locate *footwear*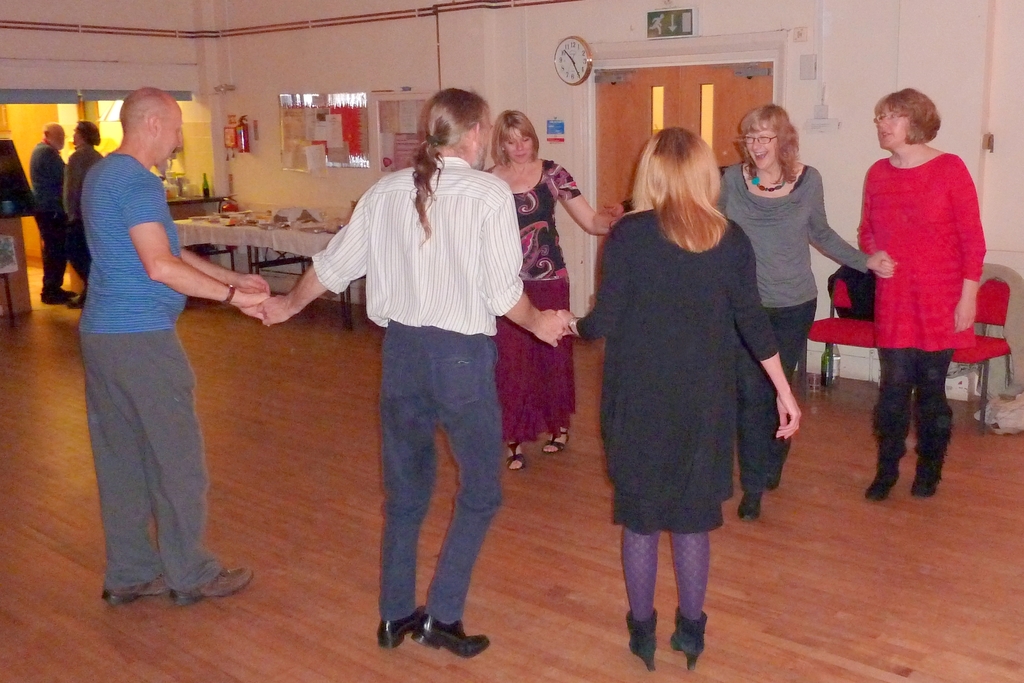
735:489:764:524
